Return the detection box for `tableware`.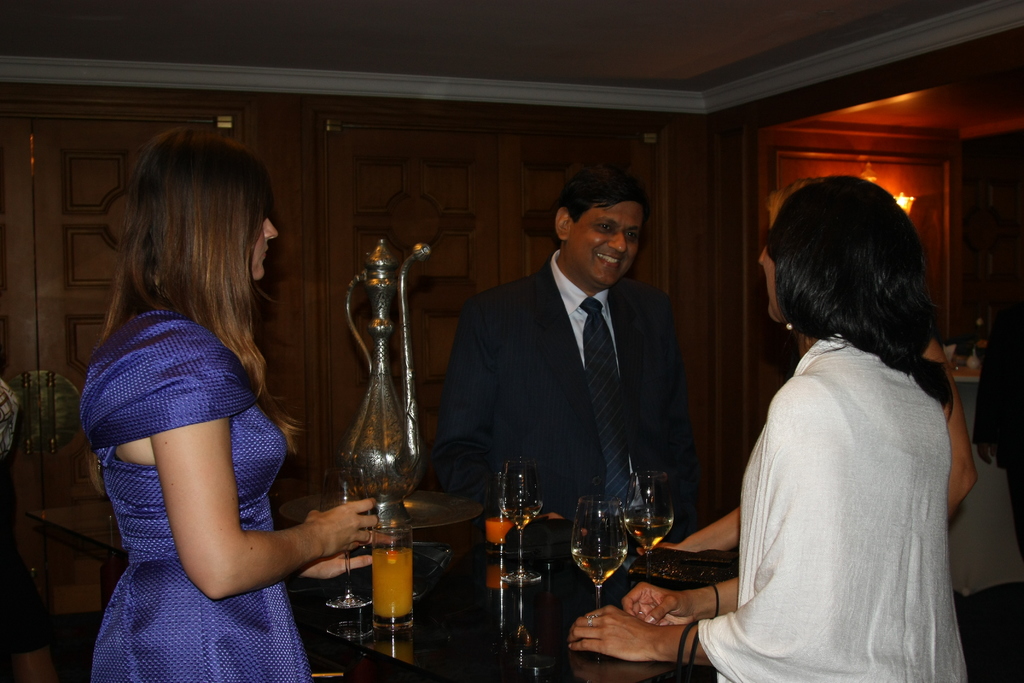
(488, 499, 508, 548).
